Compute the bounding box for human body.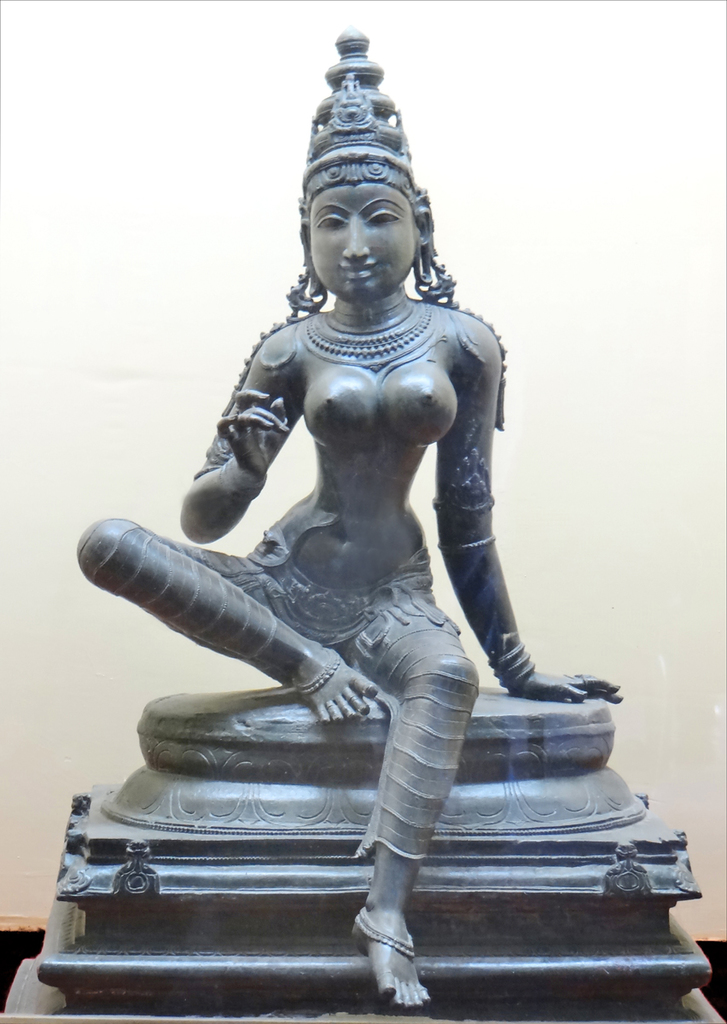
left=112, top=154, right=638, bottom=999.
